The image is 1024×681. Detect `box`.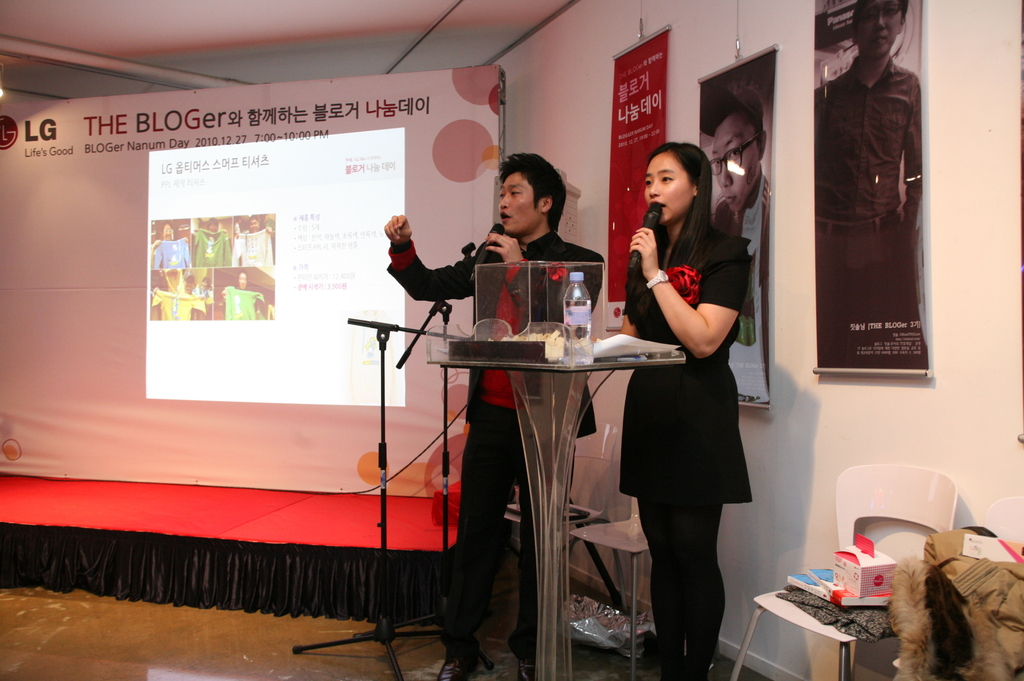
Detection: x1=476, y1=260, x2=605, y2=358.
